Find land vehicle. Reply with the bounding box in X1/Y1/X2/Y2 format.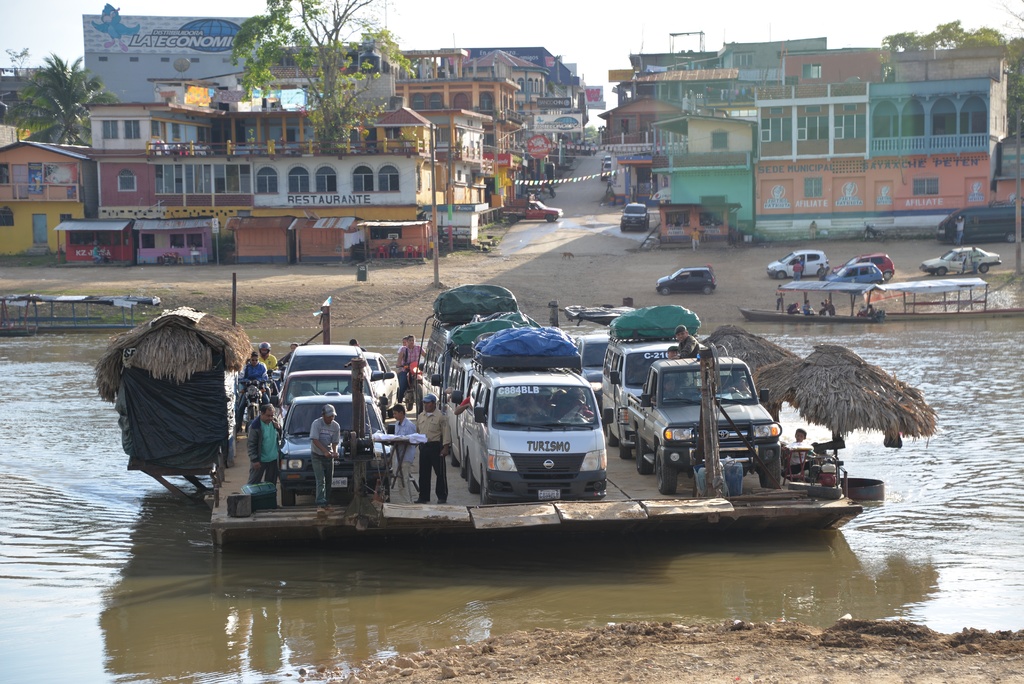
625/357/785/495.
